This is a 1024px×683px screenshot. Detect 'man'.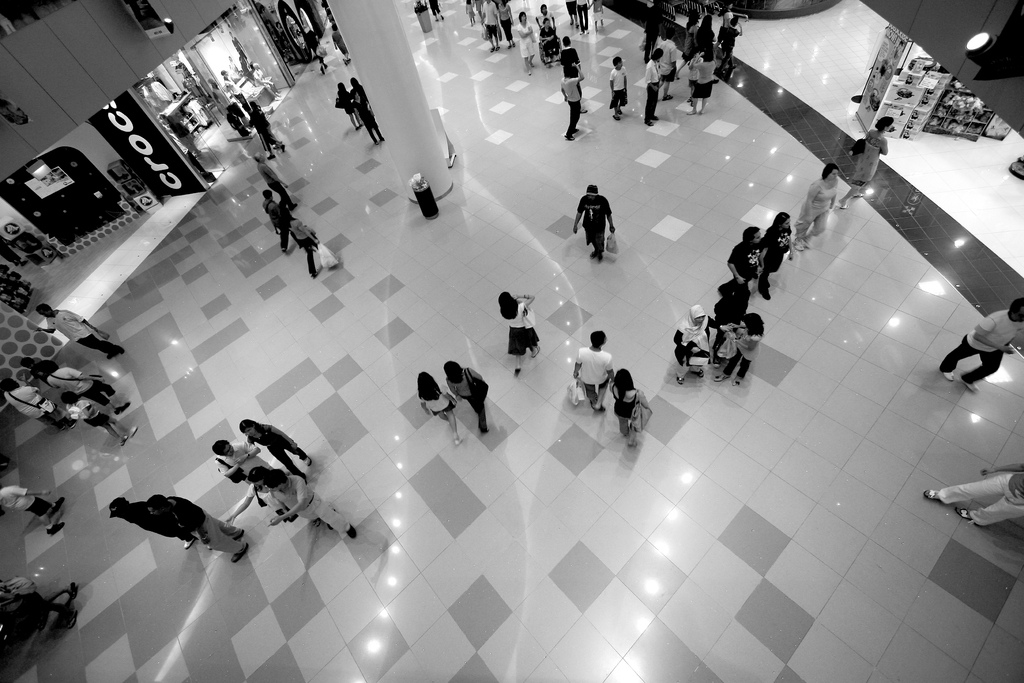
region(260, 189, 297, 256).
